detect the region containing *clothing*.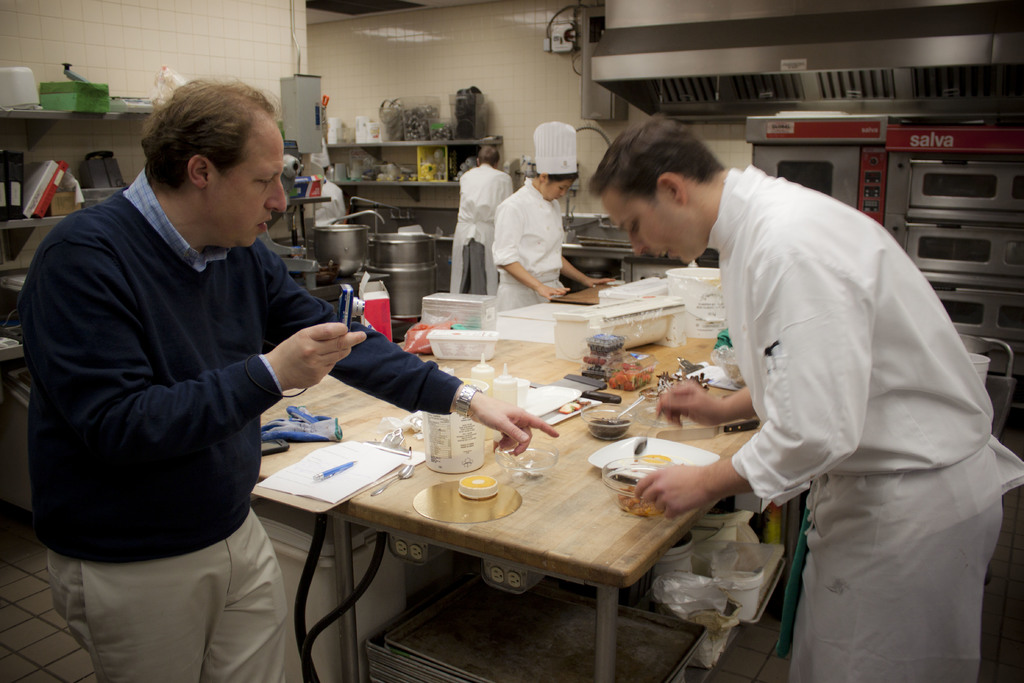
x1=488, y1=178, x2=565, y2=312.
